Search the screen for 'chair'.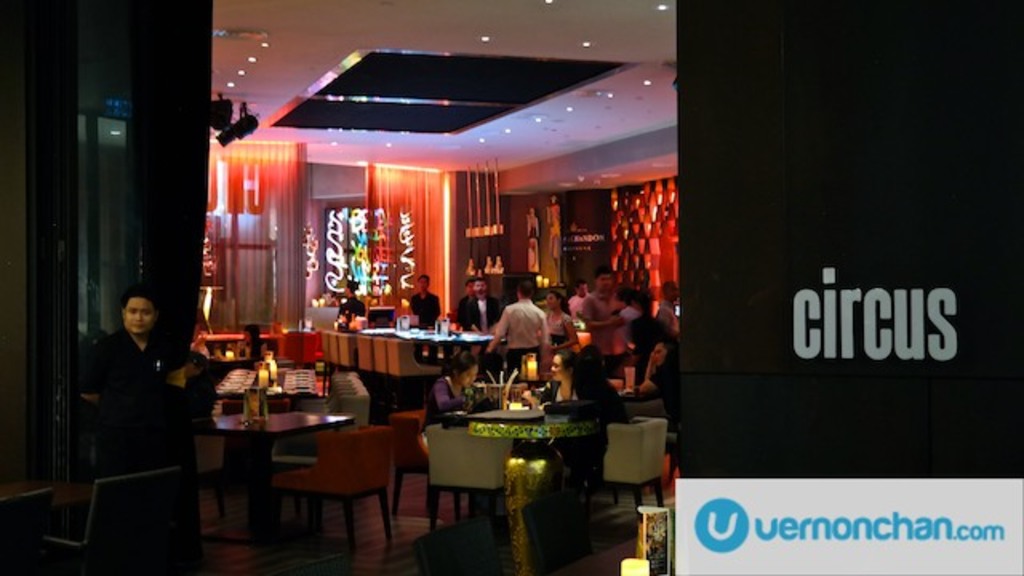
Found at locate(427, 424, 514, 541).
